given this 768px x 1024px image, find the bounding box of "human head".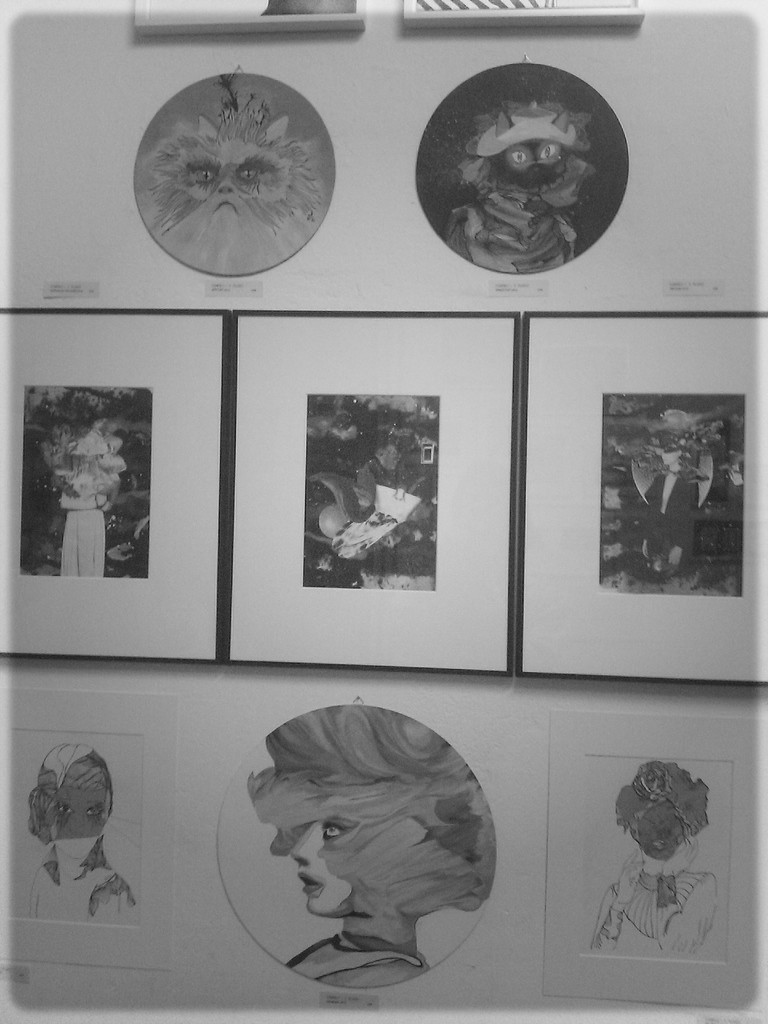
select_region(232, 710, 497, 954).
